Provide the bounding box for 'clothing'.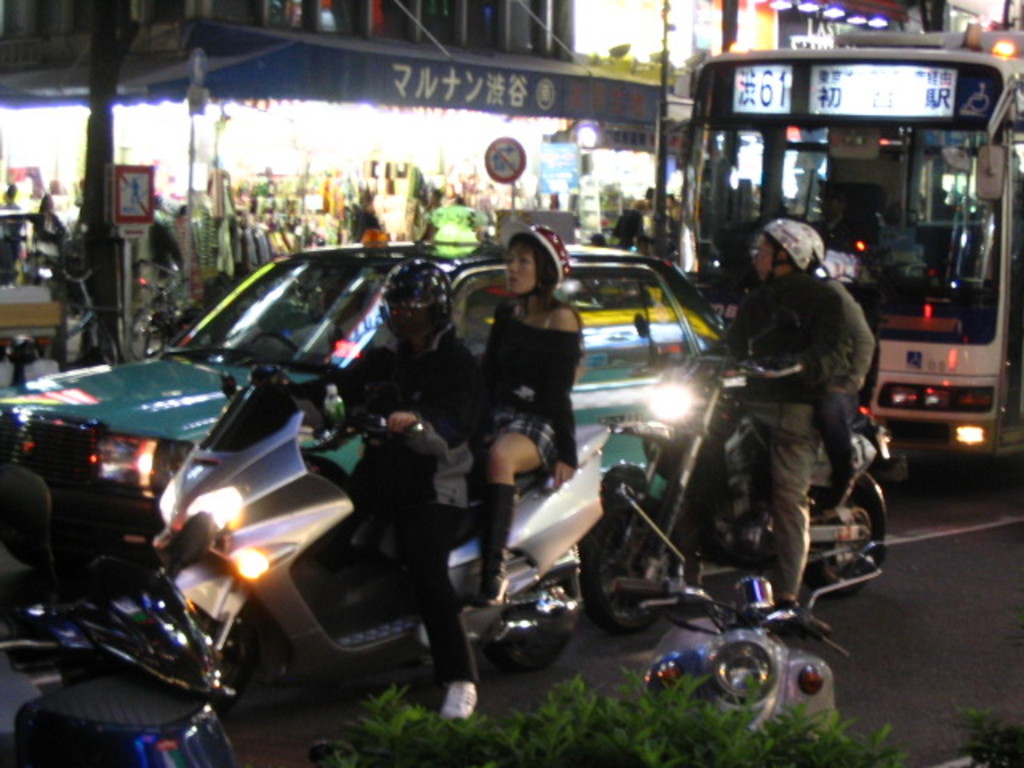
(611, 210, 643, 251).
